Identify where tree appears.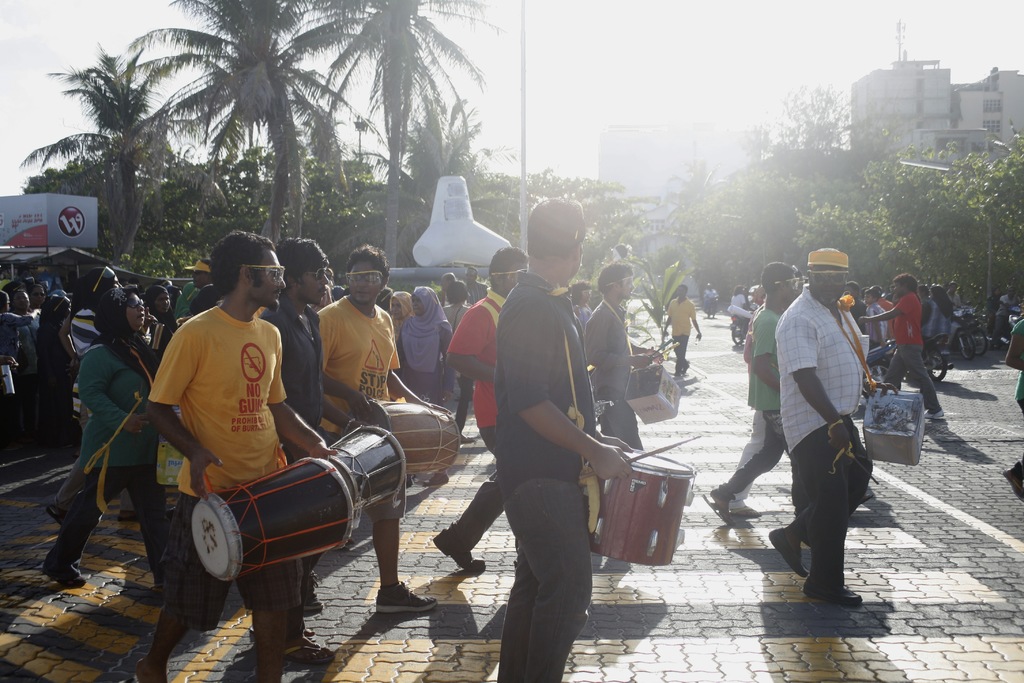
Appears at (left=117, top=0, right=365, bottom=276).
